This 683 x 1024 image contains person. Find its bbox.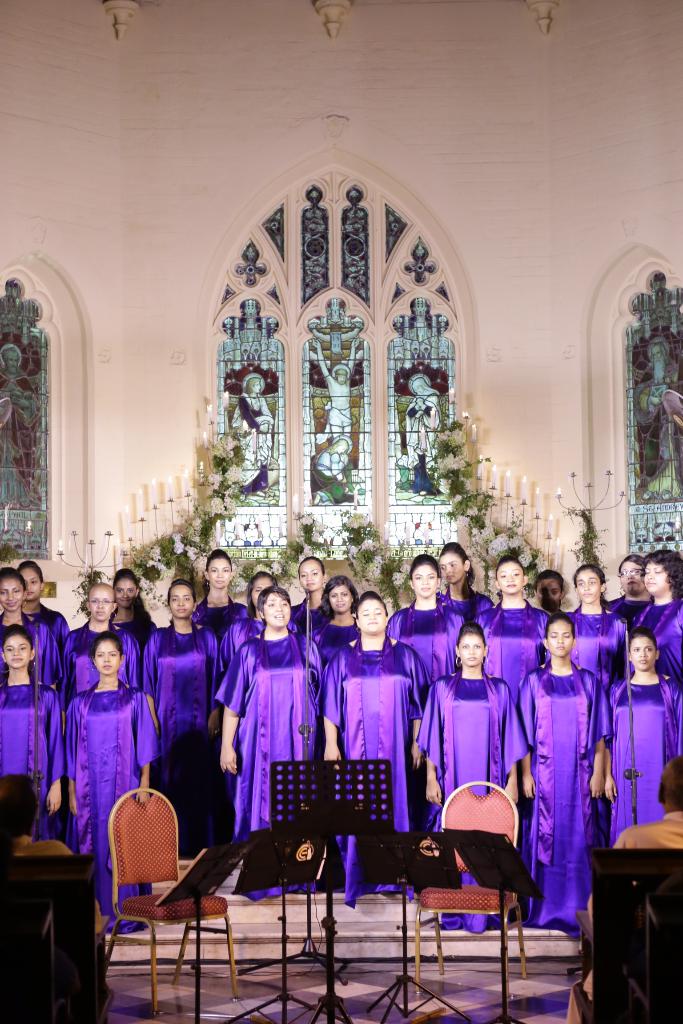
296 553 325 642.
